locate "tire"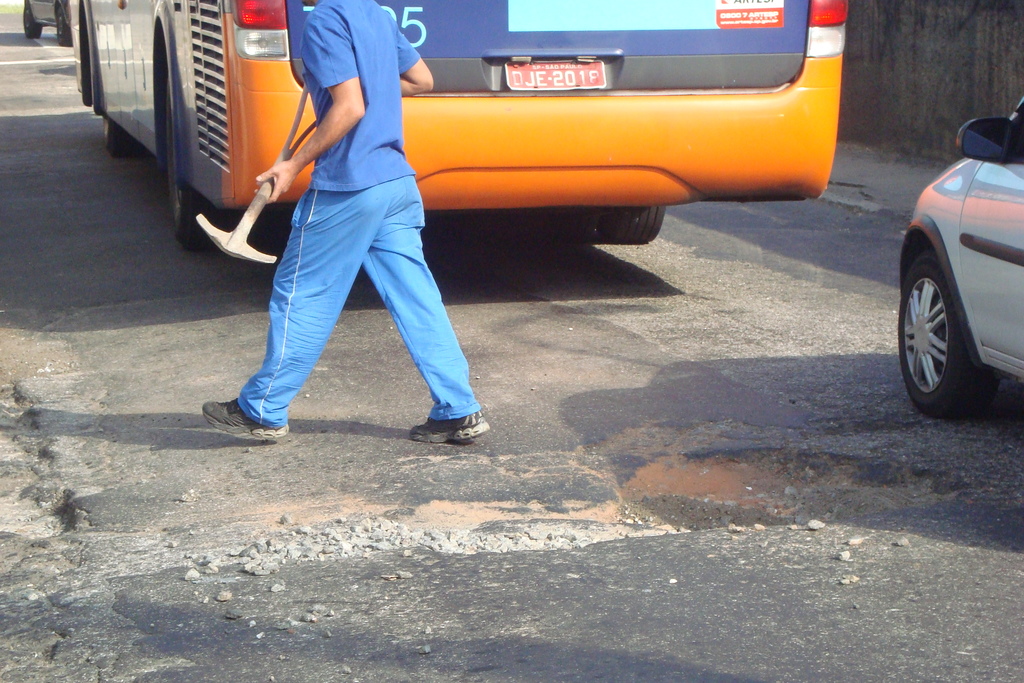
(527,208,607,248)
